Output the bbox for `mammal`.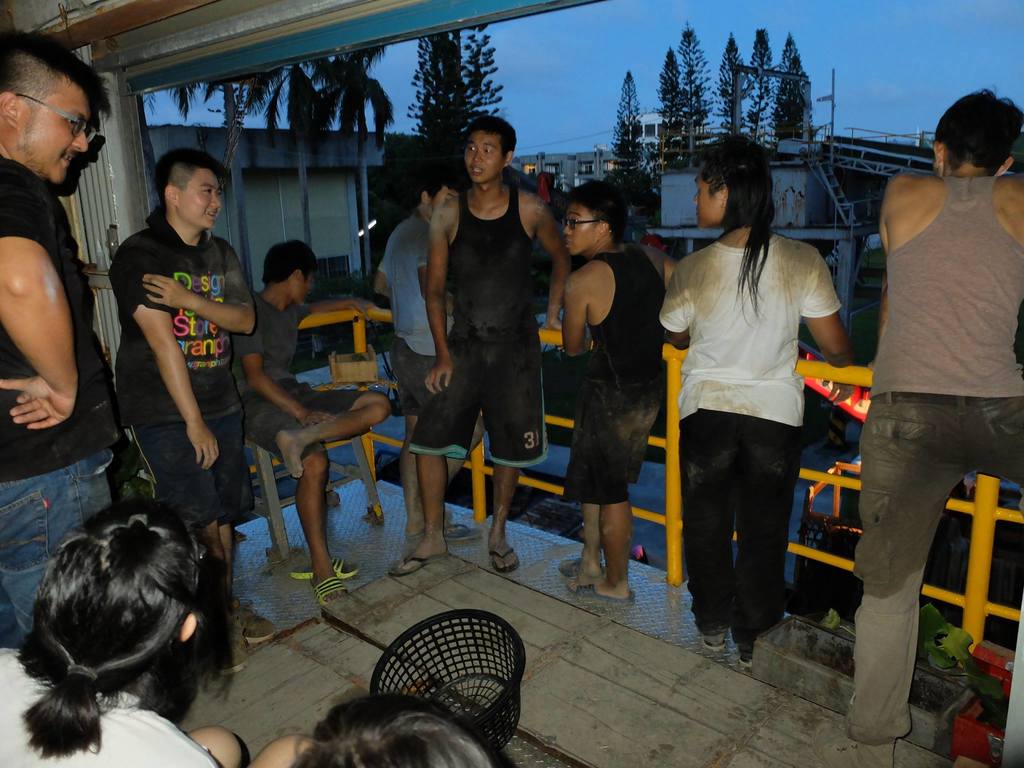
box=[236, 234, 393, 612].
